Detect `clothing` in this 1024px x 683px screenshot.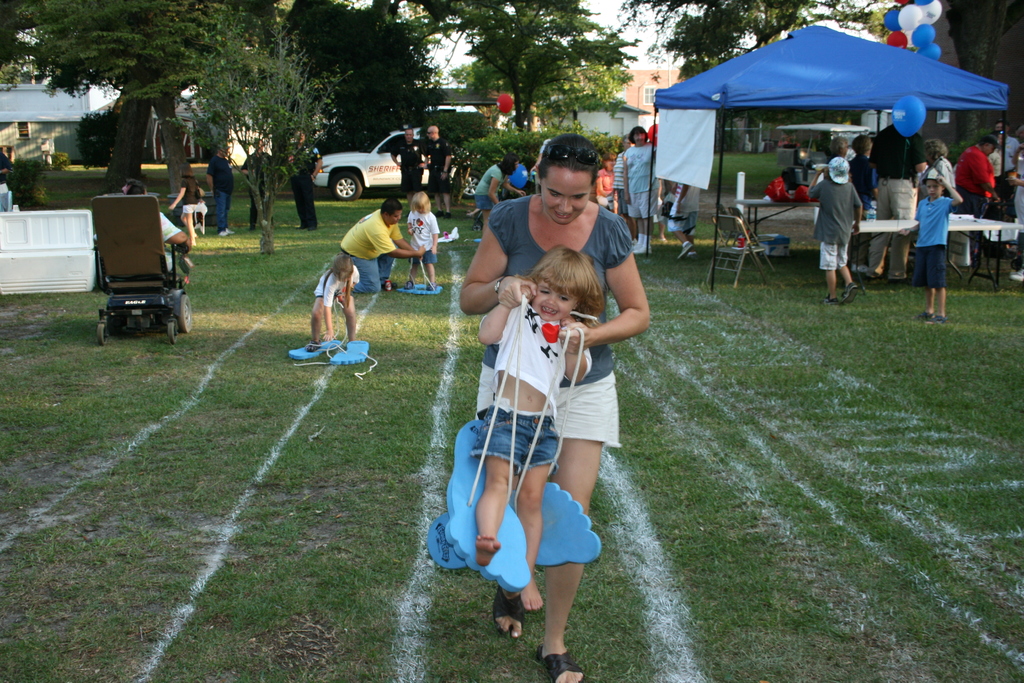
Detection: <bbox>610, 147, 628, 216</bbox>.
